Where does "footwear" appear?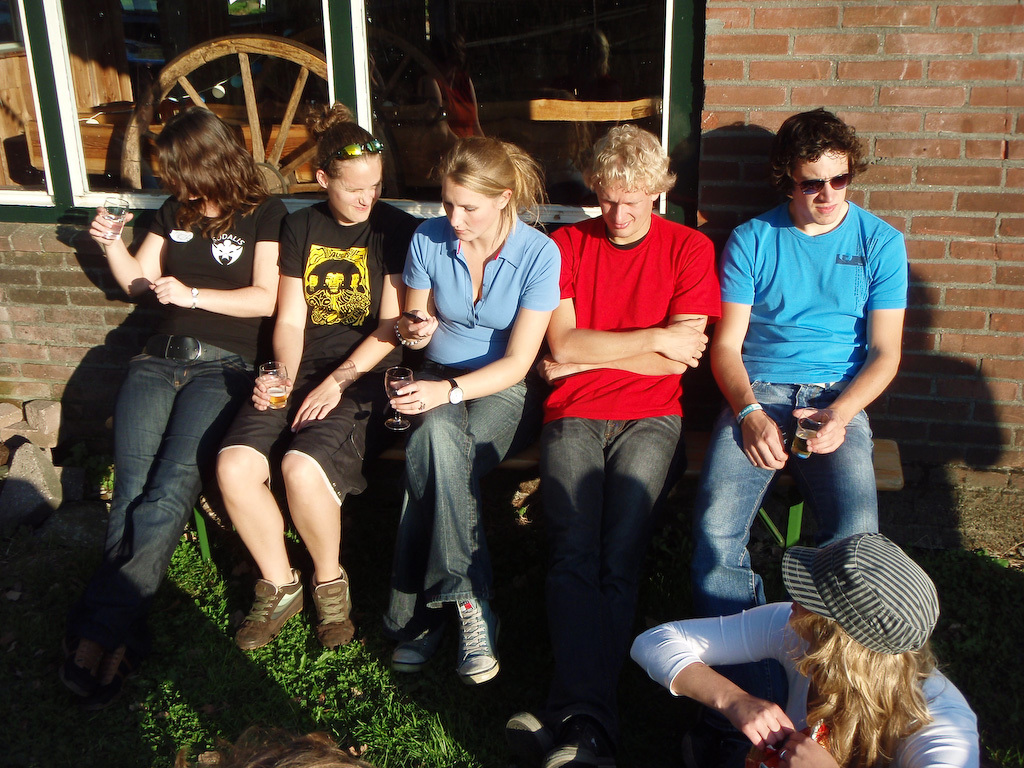
Appears at x1=505 y1=711 x2=555 y2=767.
